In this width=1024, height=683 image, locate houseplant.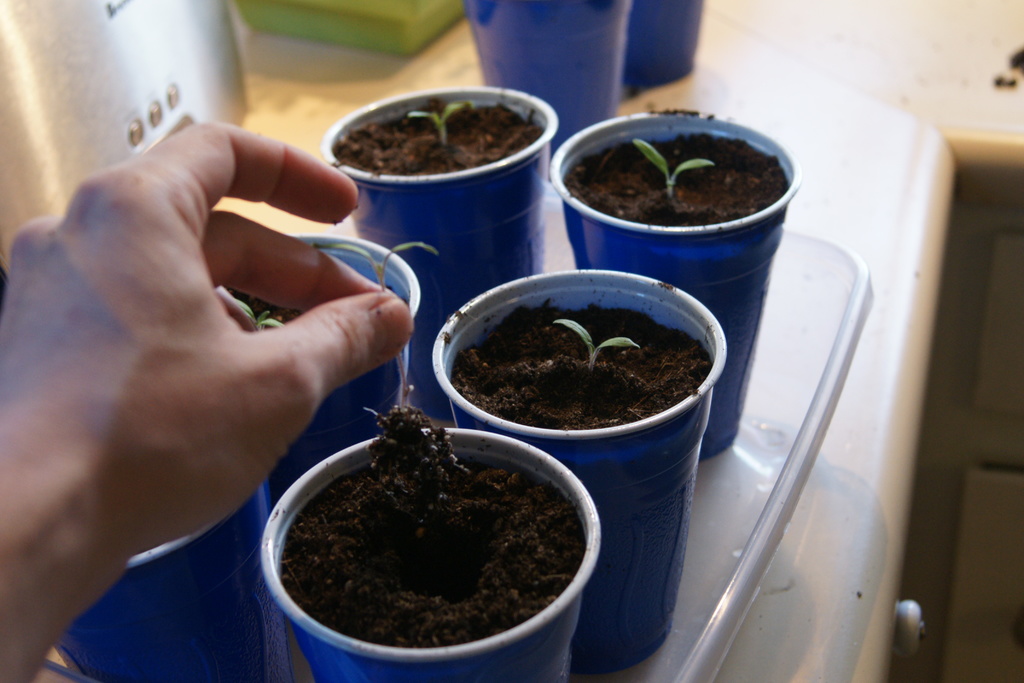
Bounding box: l=54, t=457, r=294, b=682.
